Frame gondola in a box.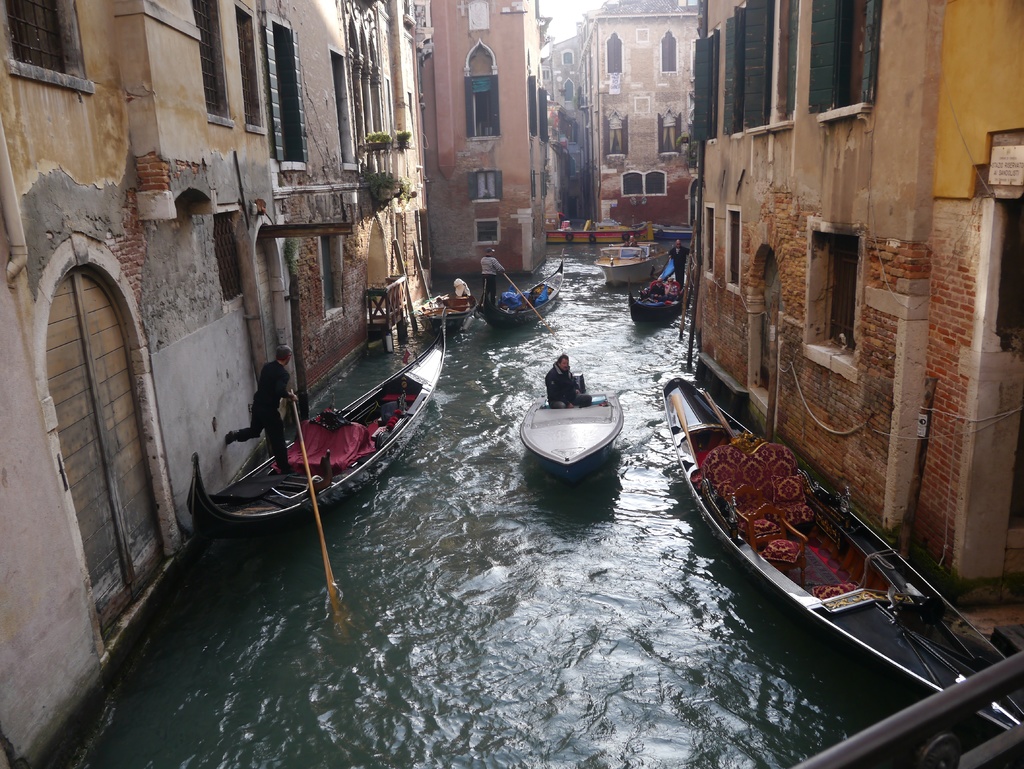
[left=627, top=228, right=700, bottom=350].
